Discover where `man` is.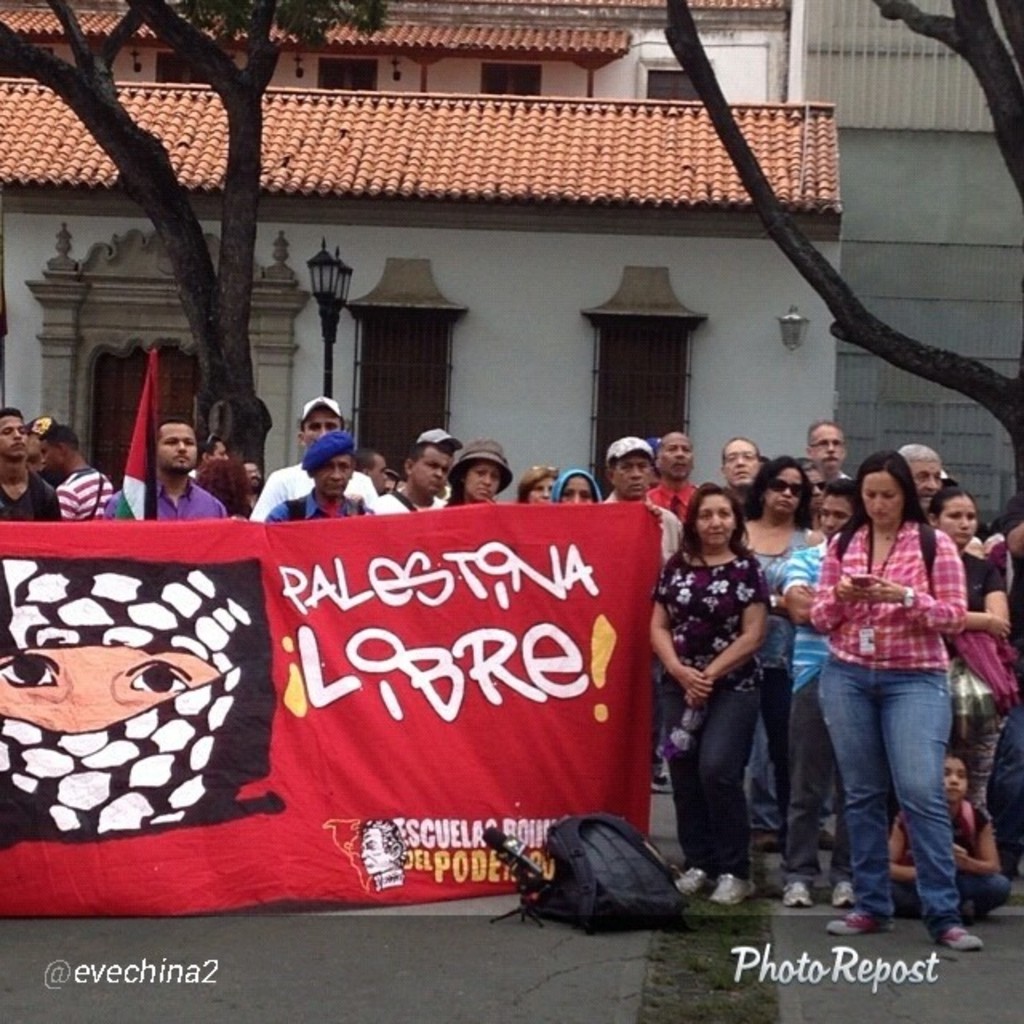
Discovered at <region>262, 429, 373, 520</region>.
